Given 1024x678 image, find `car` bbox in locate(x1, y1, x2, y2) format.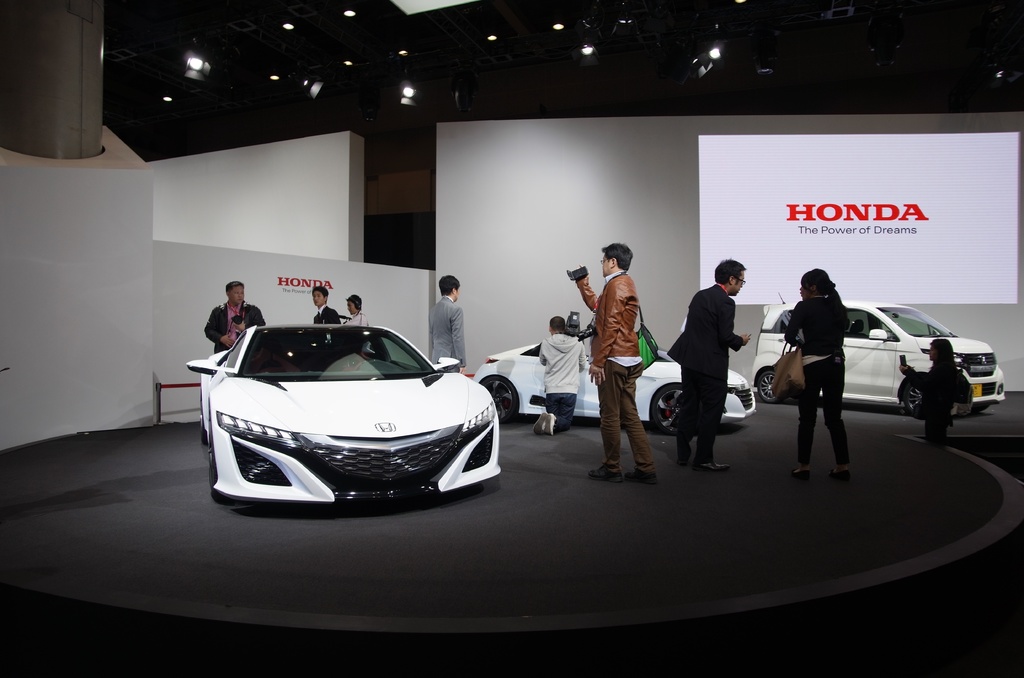
locate(471, 330, 753, 432).
